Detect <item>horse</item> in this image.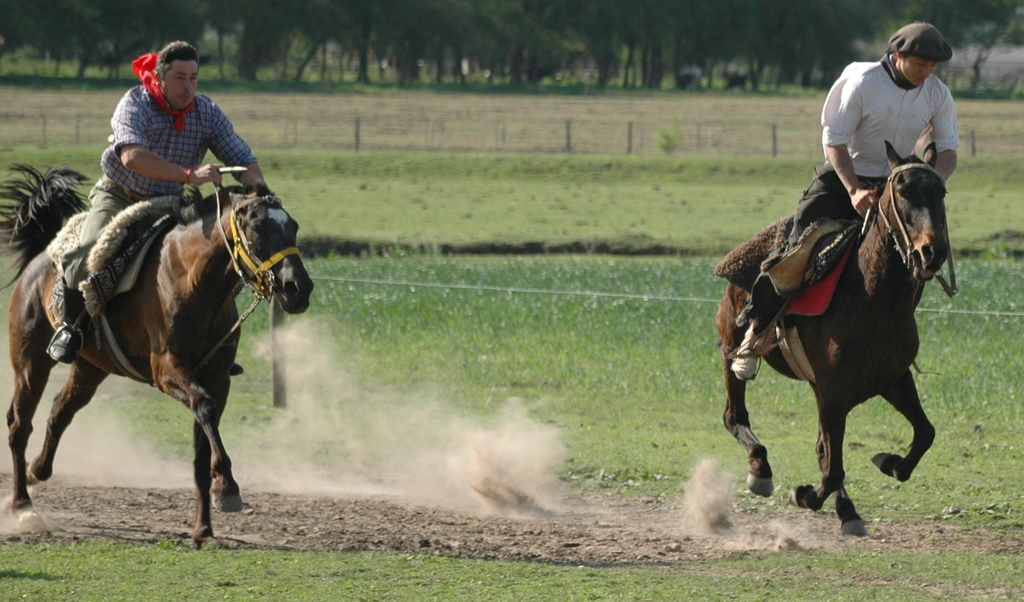
Detection: locate(708, 141, 951, 536).
